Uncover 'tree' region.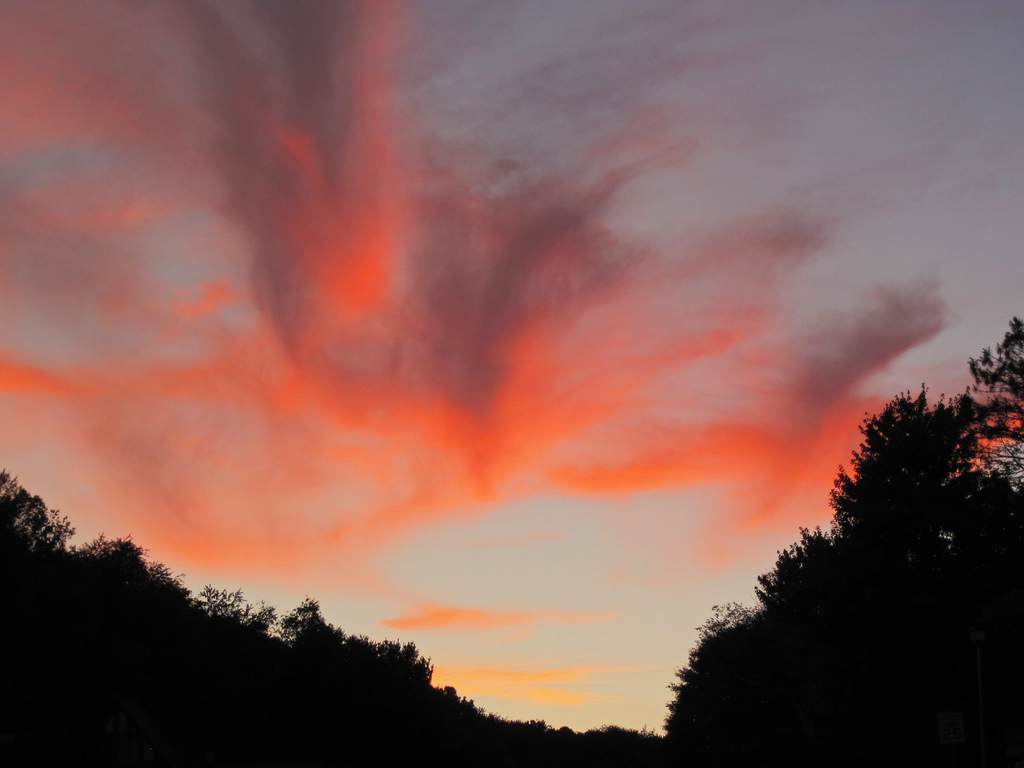
Uncovered: [68,531,188,767].
